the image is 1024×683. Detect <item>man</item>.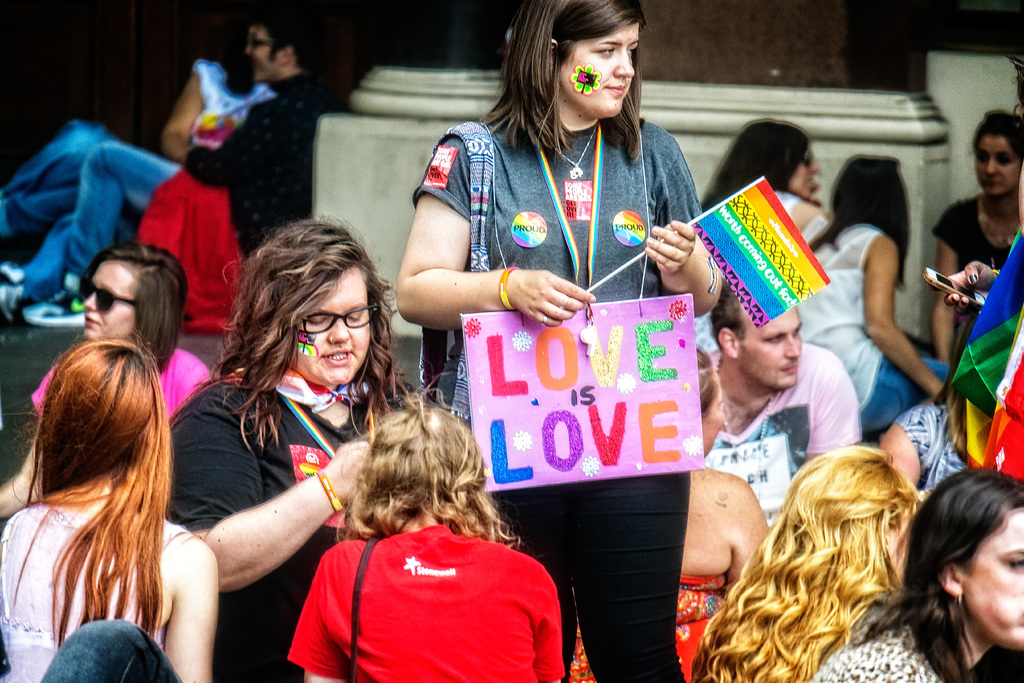
Detection: region(695, 266, 868, 531).
